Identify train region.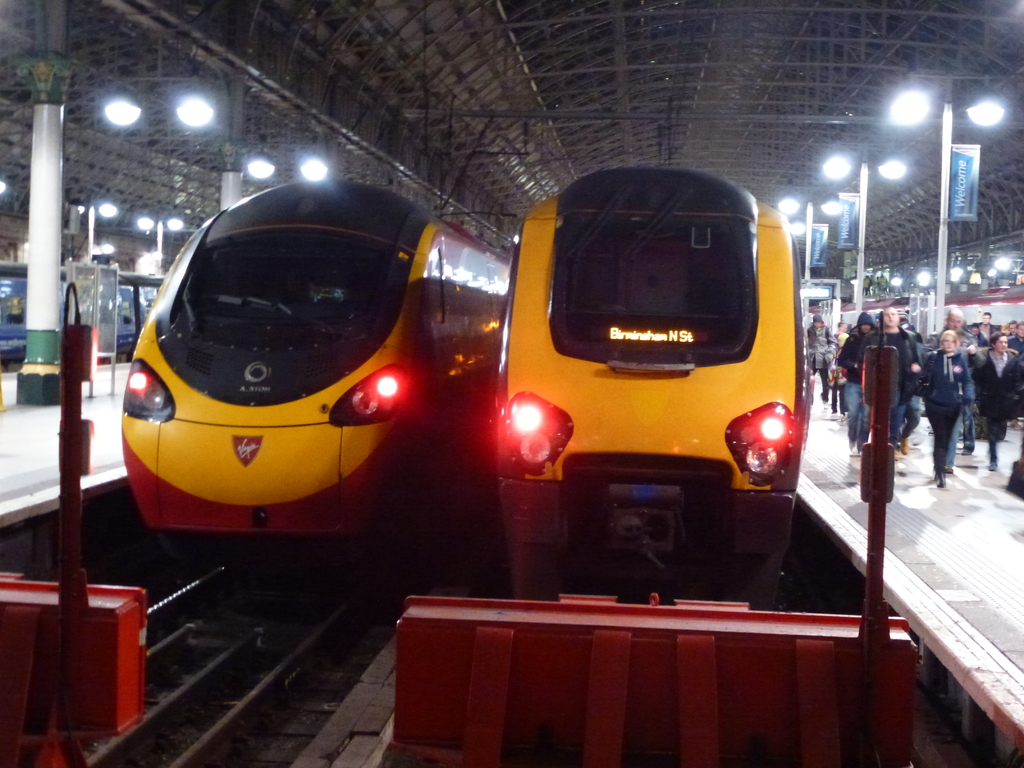
Region: 811:287:1023:346.
